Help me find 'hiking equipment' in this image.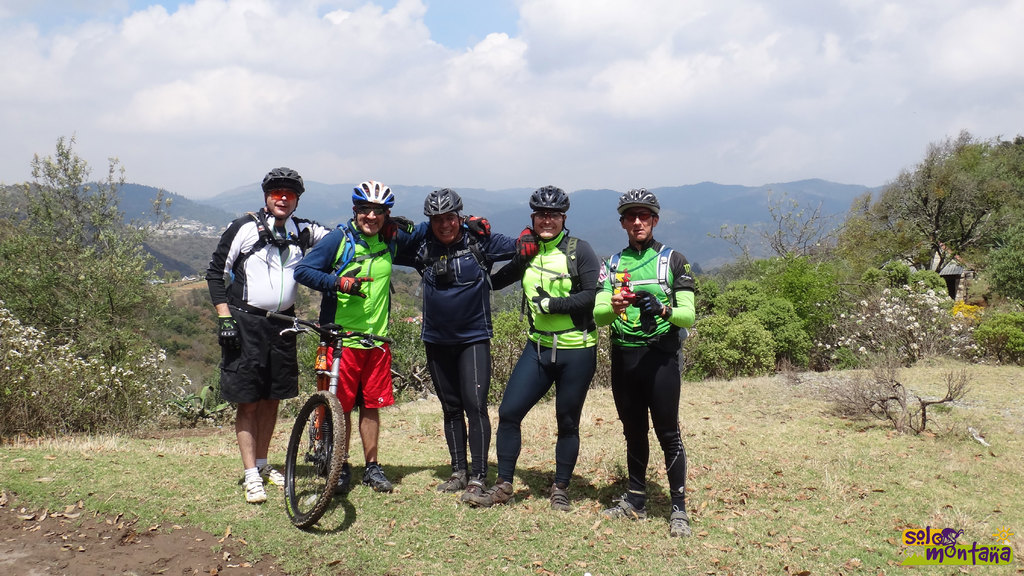
Found it: 616, 189, 659, 253.
